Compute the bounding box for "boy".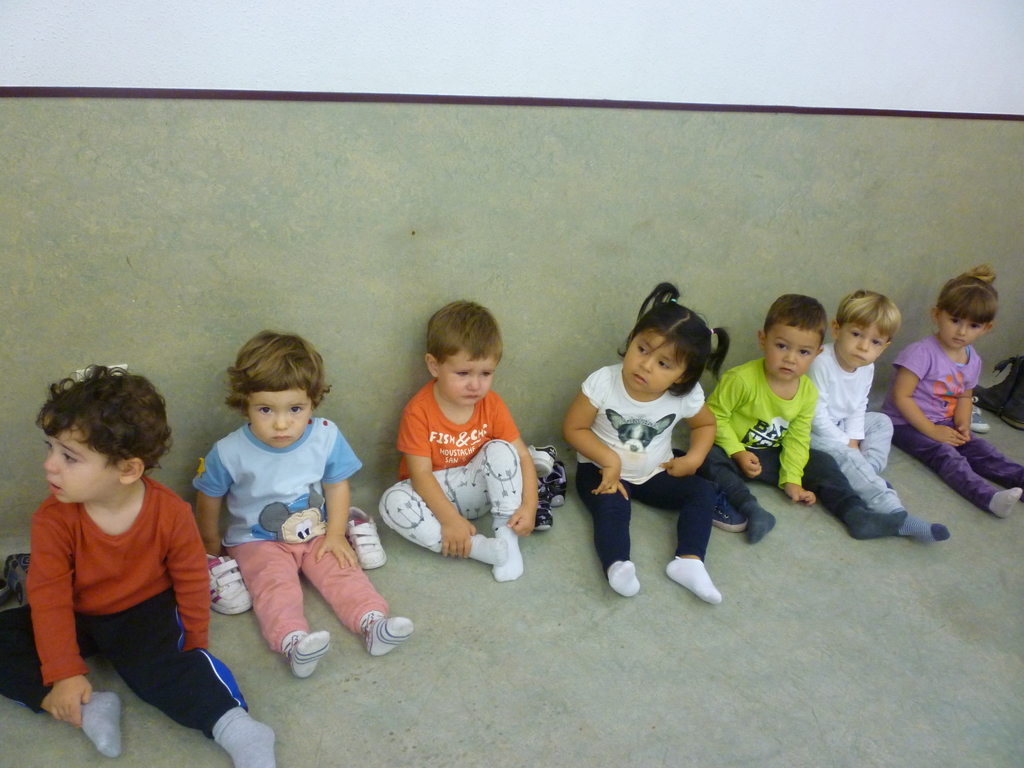
x1=0 y1=362 x2=275 y2=767.
